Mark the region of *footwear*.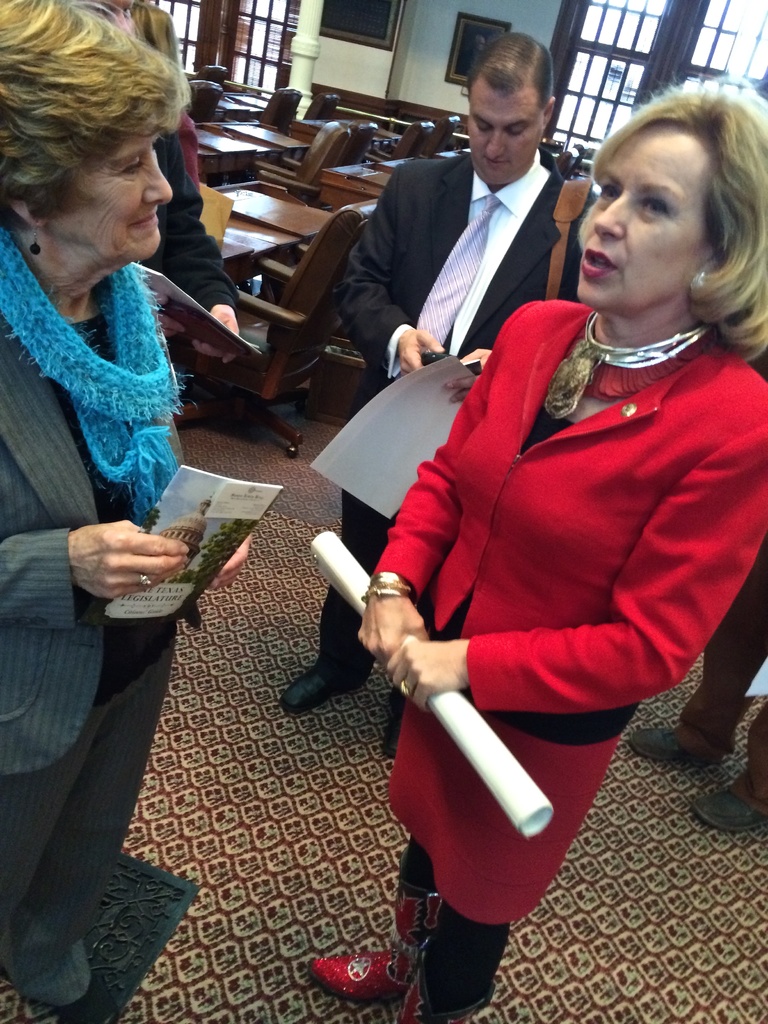
Region: 630 726 708 770.
